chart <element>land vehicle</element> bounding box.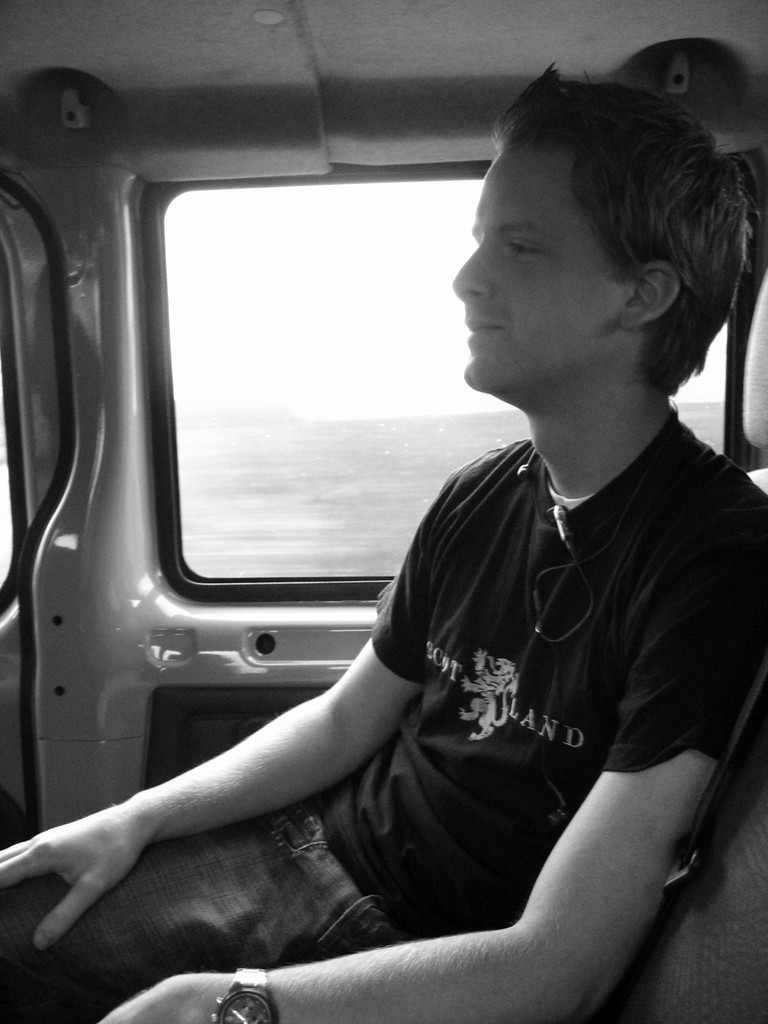
Charted: BBox(13, 0, 767, 994).
